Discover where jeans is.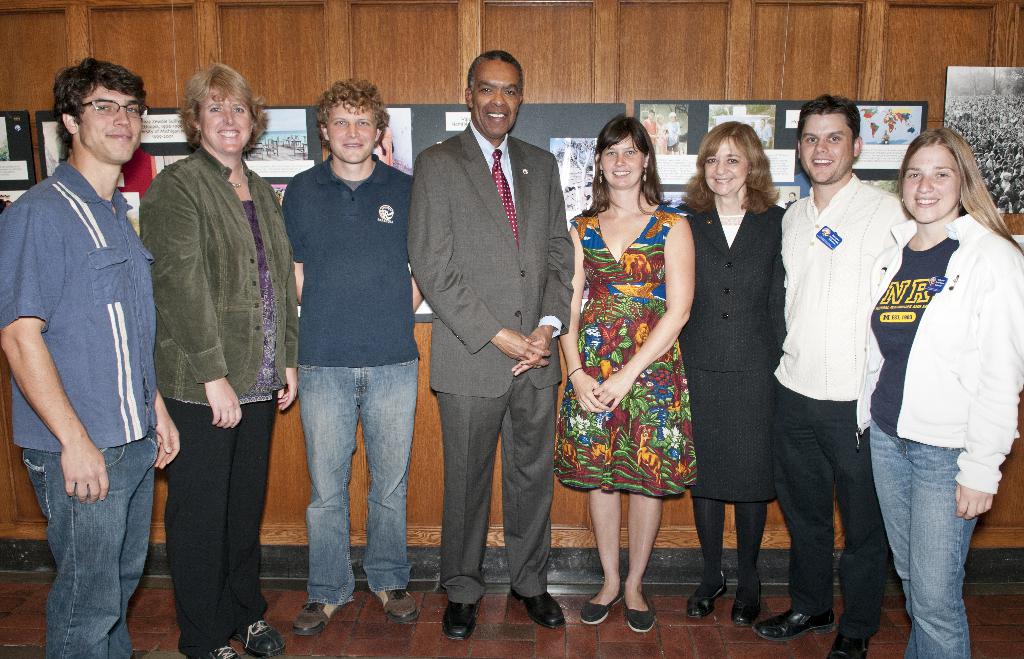
Discovered at 295 360 416 605.
